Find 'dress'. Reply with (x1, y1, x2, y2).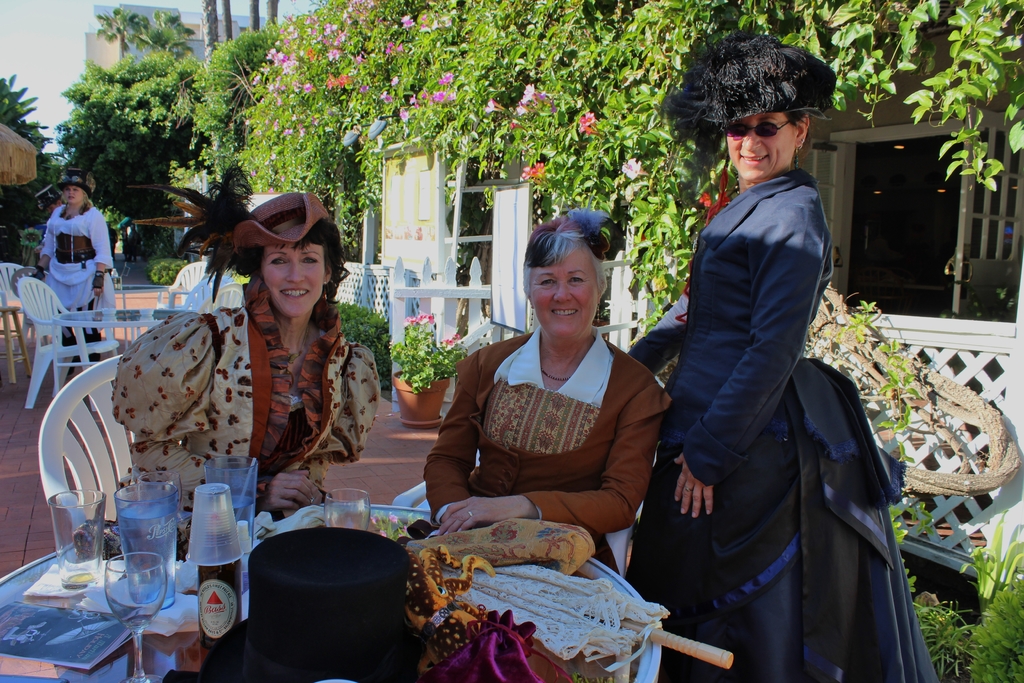
(607, 179, 936, 678).
